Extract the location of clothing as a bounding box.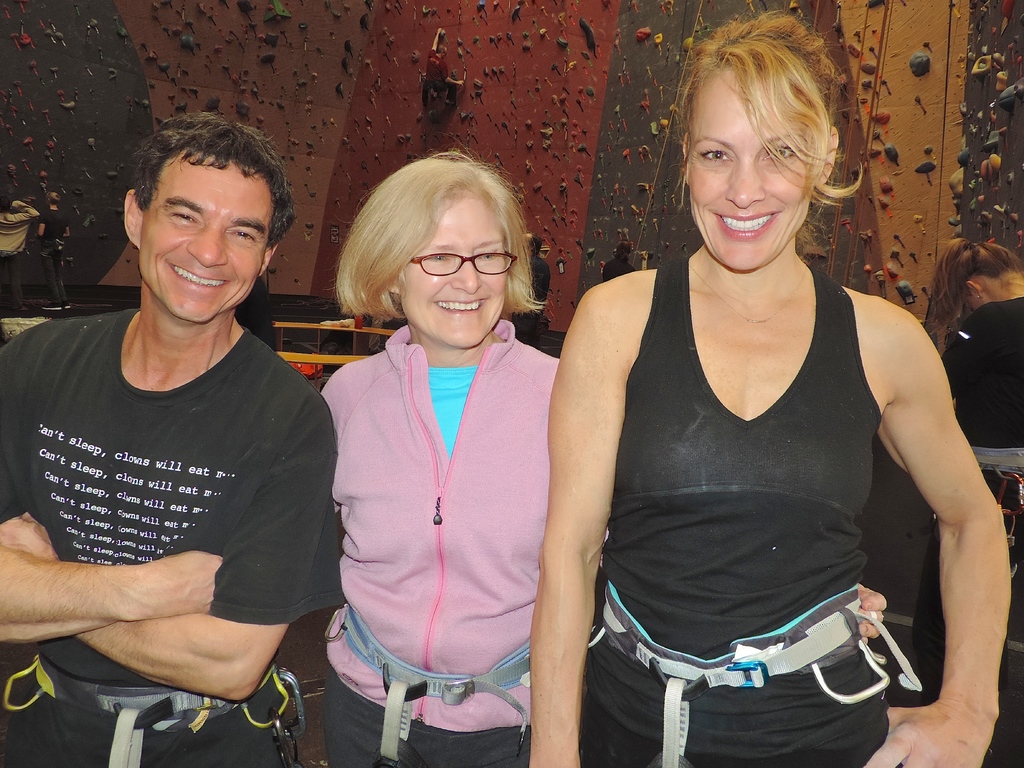
945, 301, 1017, 573.
